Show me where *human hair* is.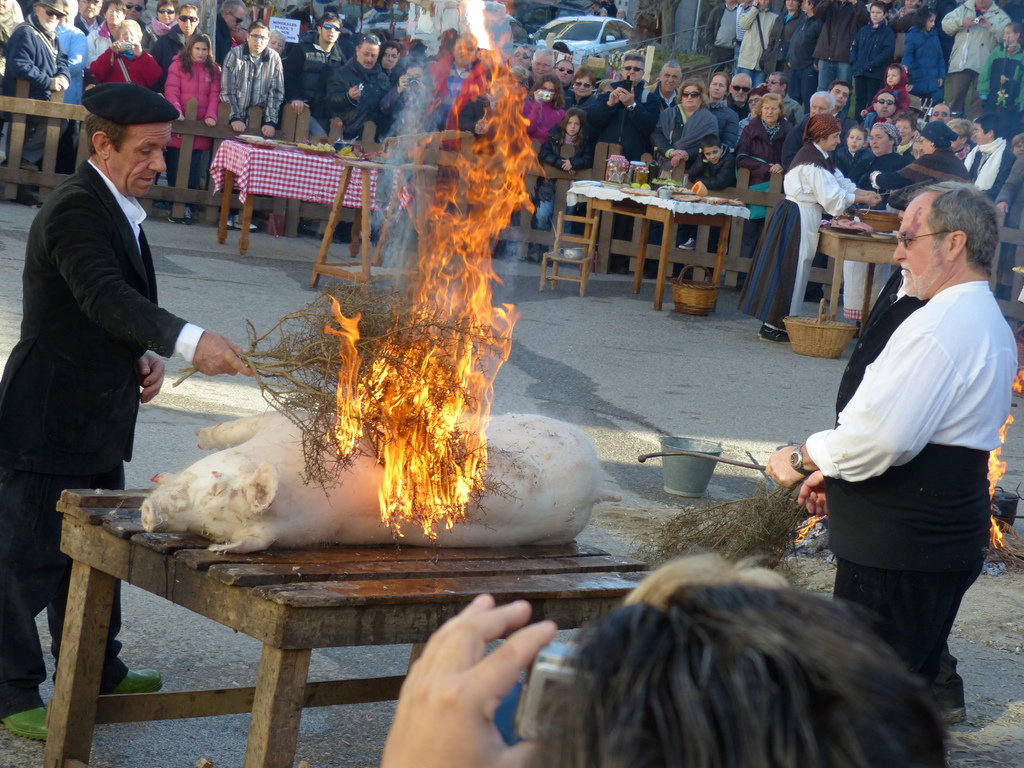
*human hair* is at <region>383, 42, 399, 57</region>.
